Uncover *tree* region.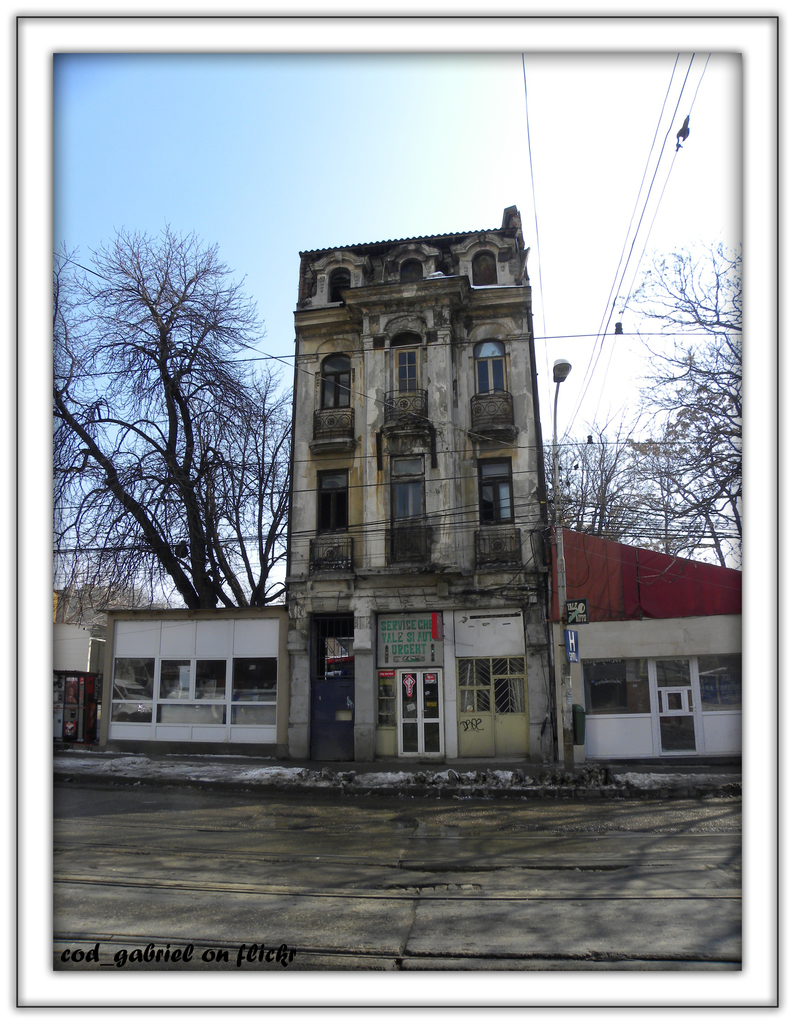
Uncovered: crop(550, 241, 744, 572).
